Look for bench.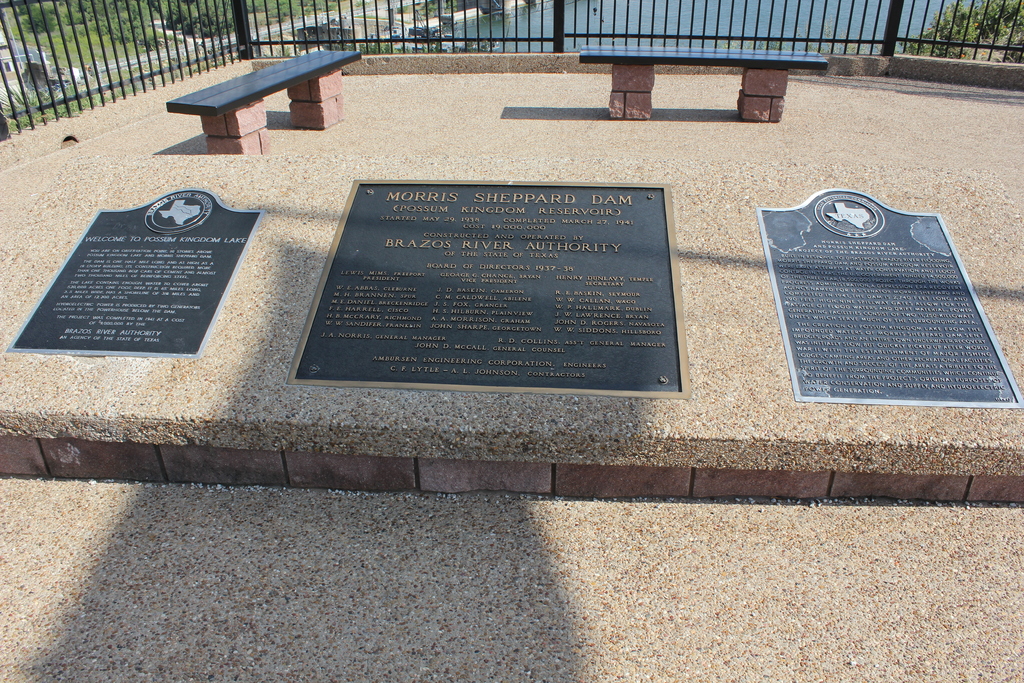
Found: 170/55/364/147.
